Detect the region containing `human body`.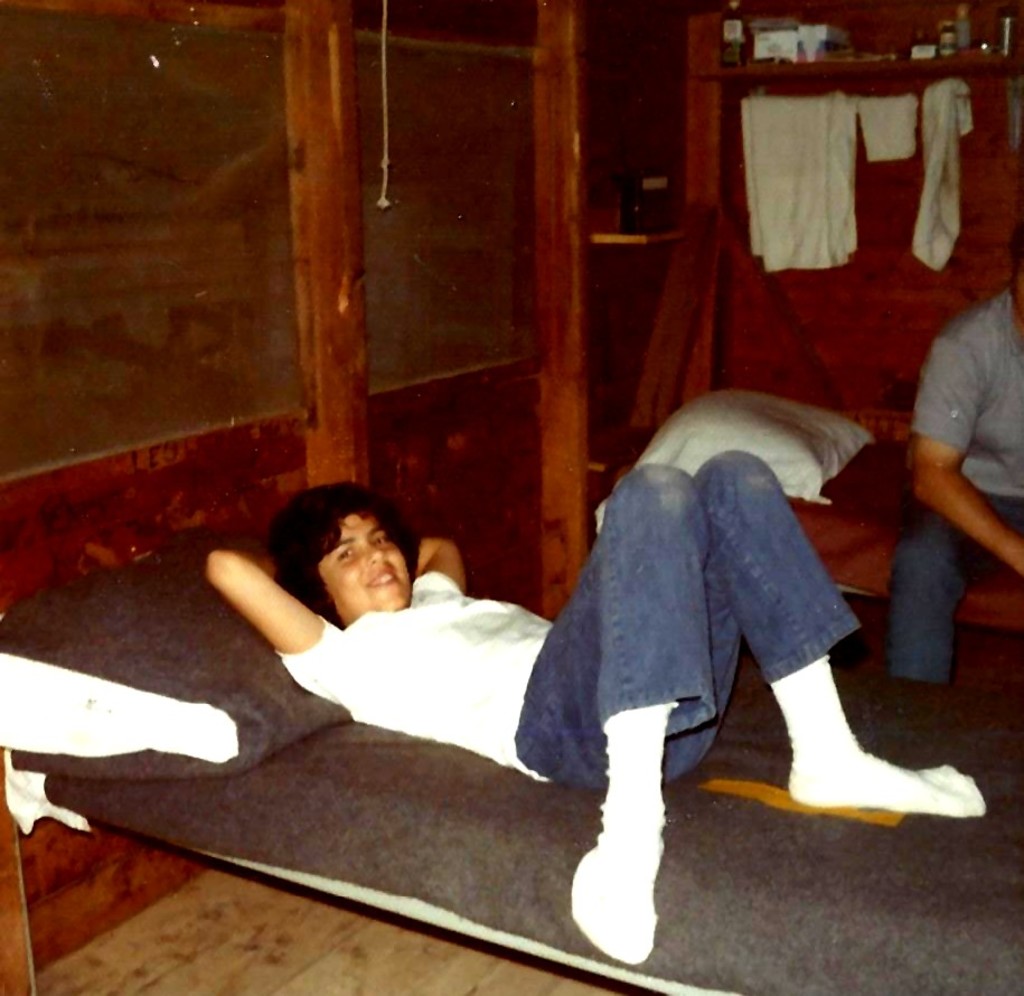
105 417 872 948.
